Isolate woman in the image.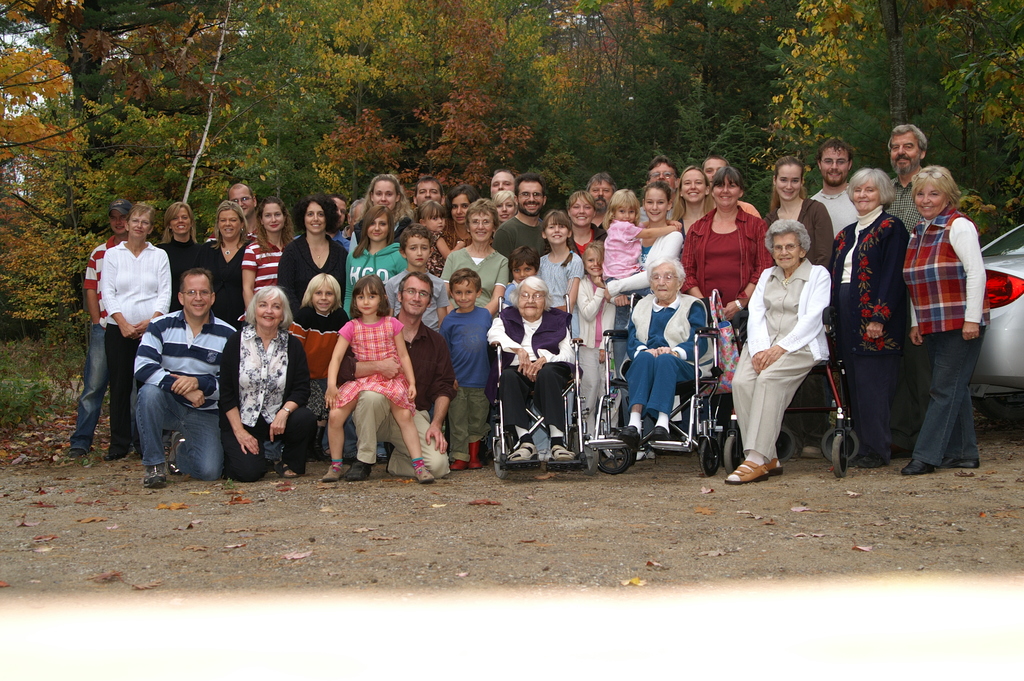
Isolated region: [left=618, top=258, right=714, bottom=441].
